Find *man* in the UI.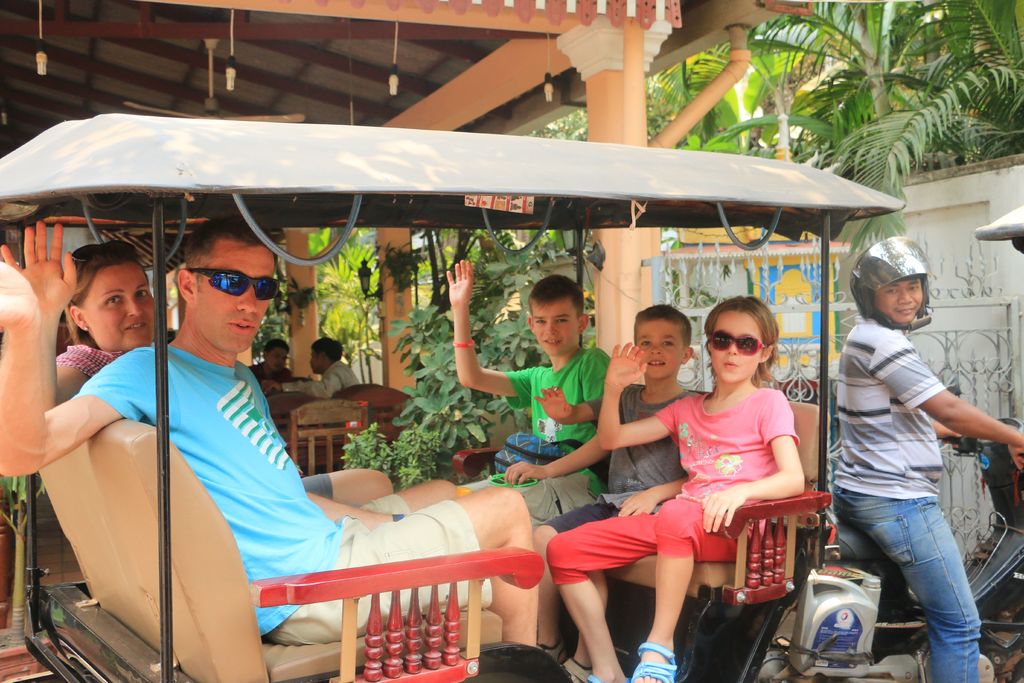
UI element at 0 215 545 653.
